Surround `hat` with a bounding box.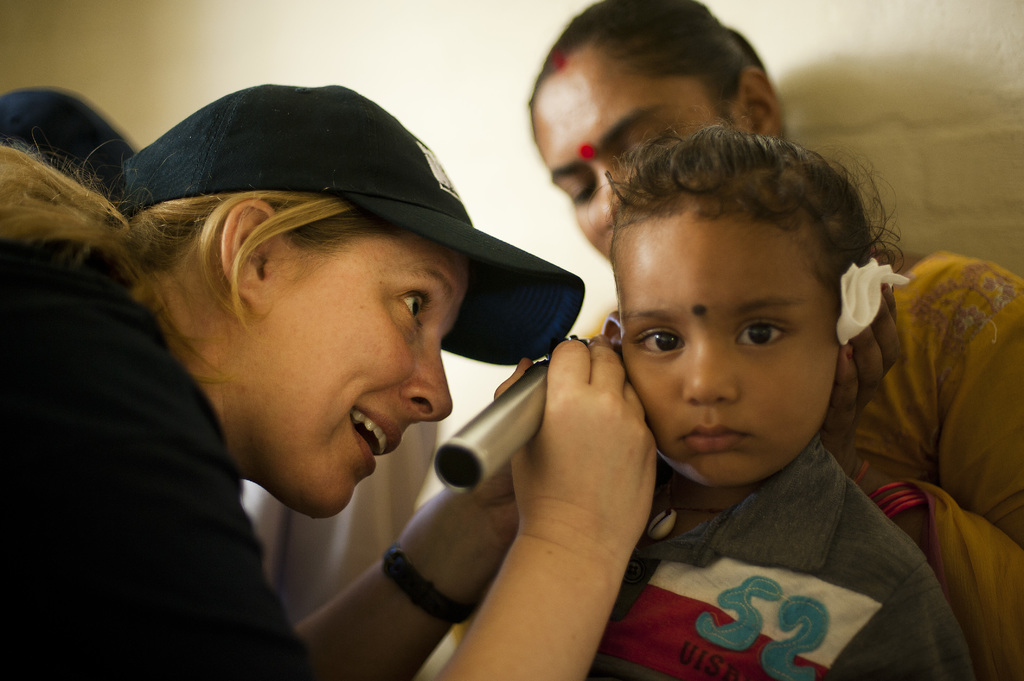
x1=118 y1=81 x2=588 y2=368.
